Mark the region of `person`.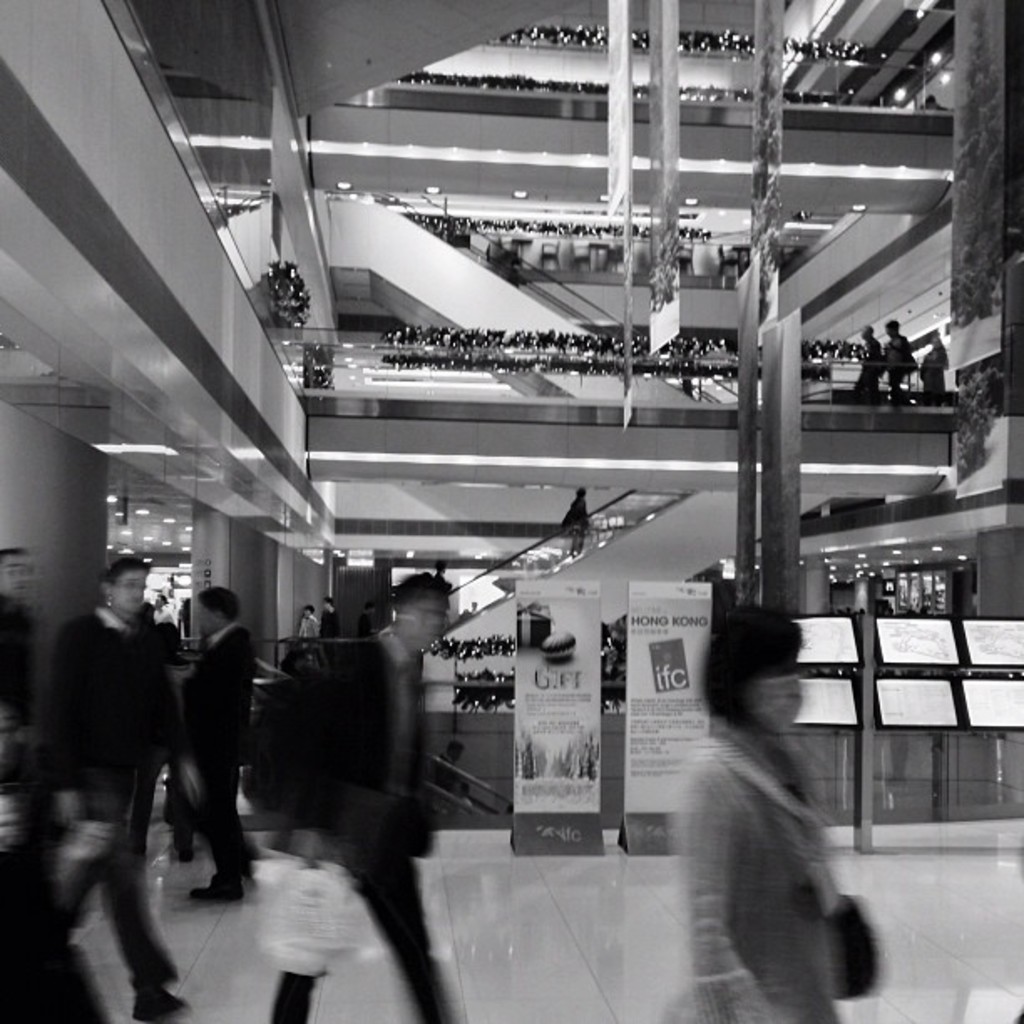
Region: 669, 589, 882, 1009.
